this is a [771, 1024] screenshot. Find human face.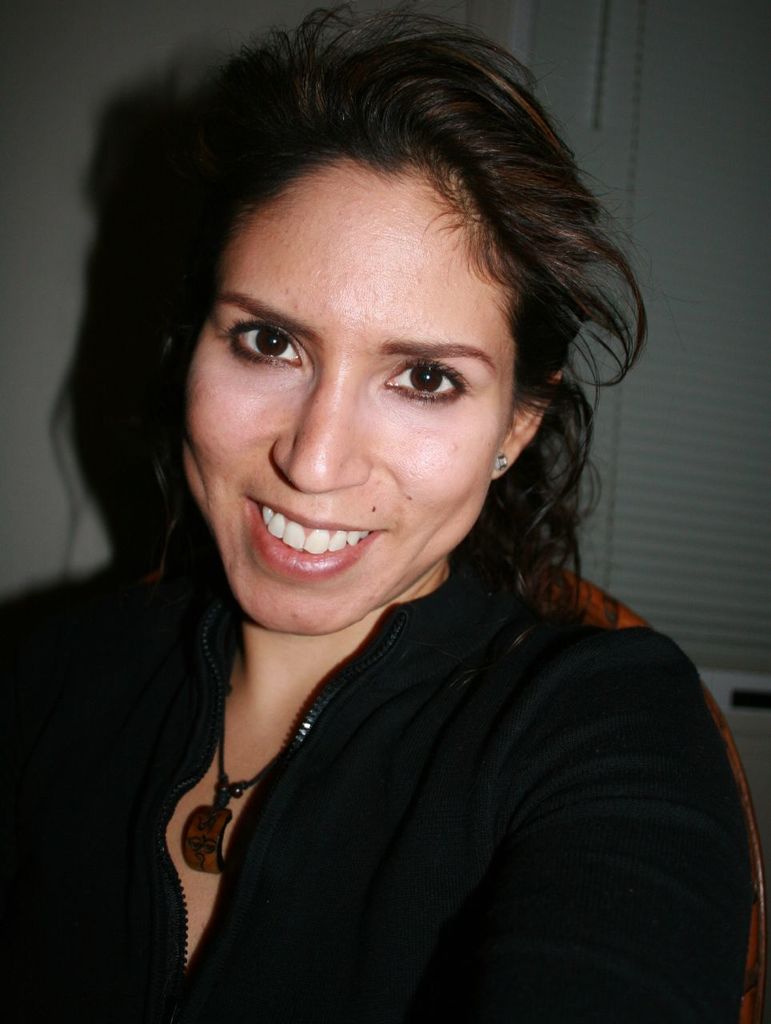
Bounding box: x1=184, y1=158, x2=513, y2=638.
